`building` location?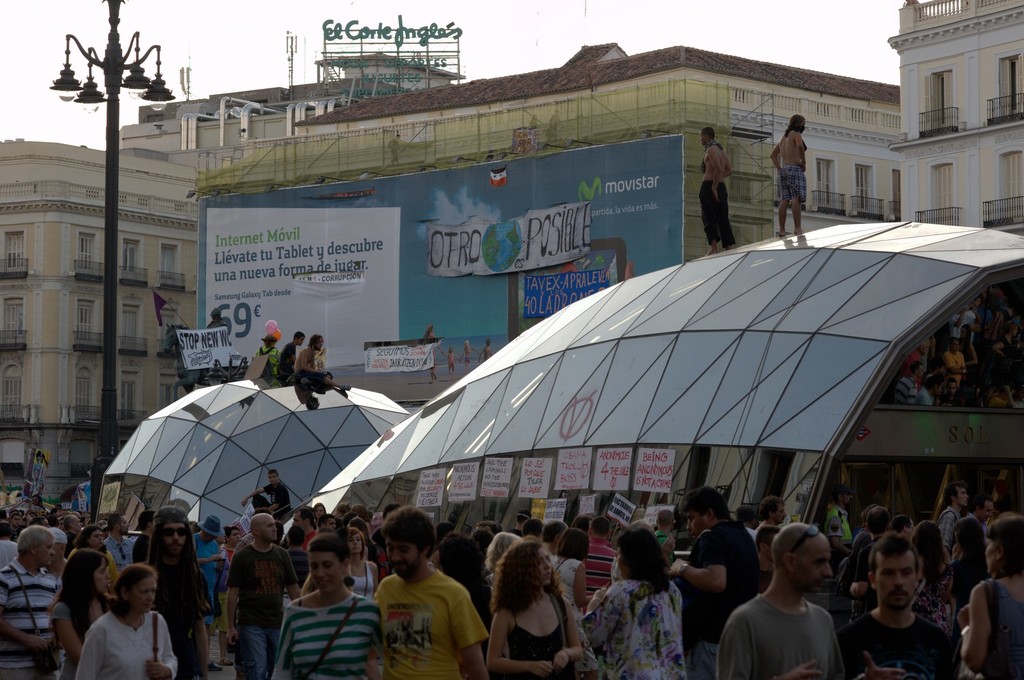
l=883, t=0, r=1023, b=240
